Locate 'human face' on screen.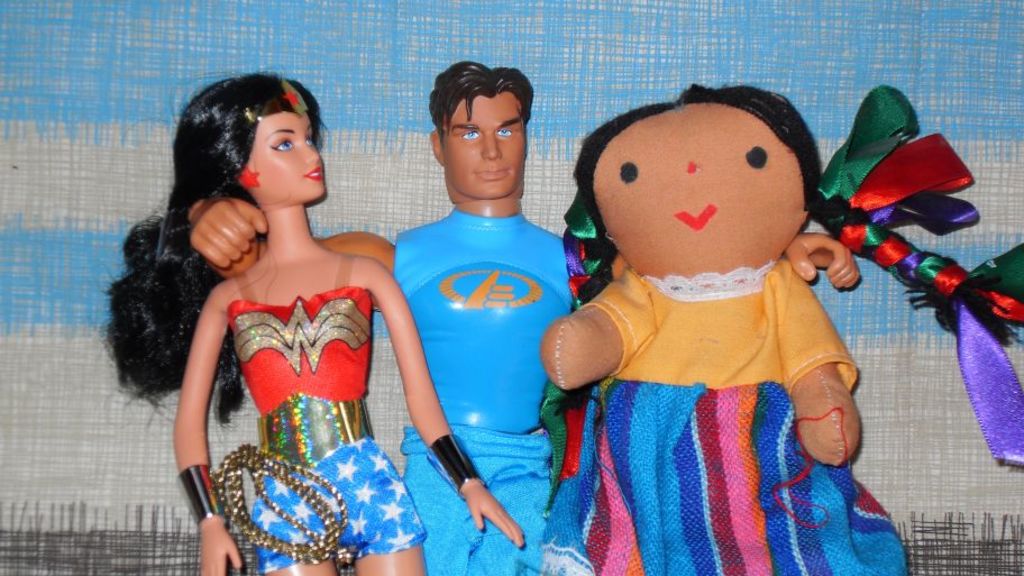
On screen at 248,109,329,201.
